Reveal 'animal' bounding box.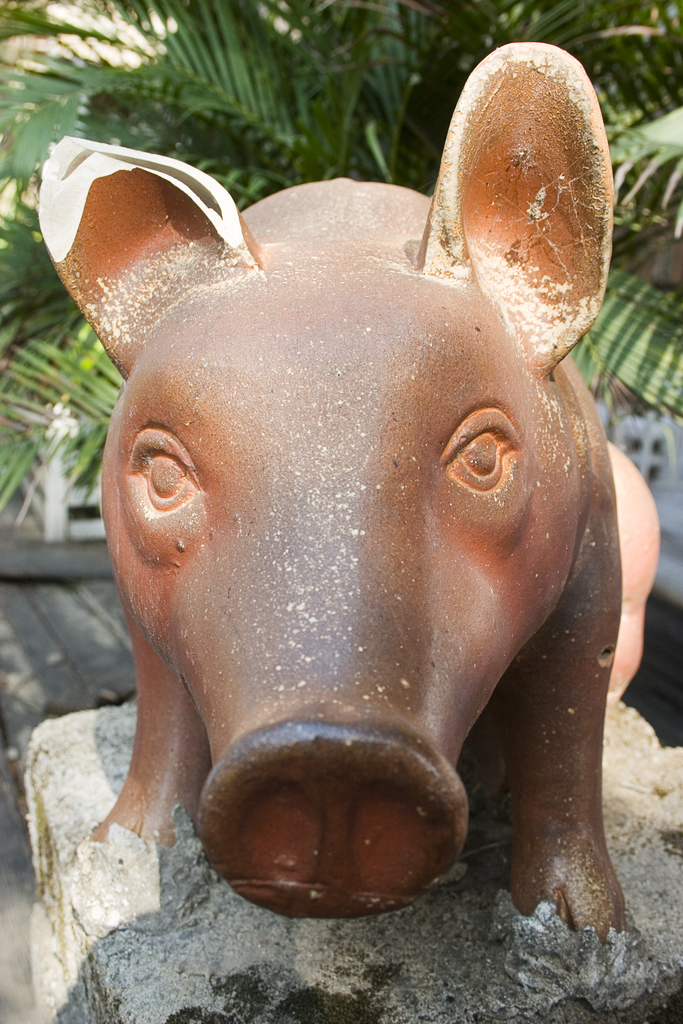
Revealed: x1=36 y1=41 x2=661 y2=945.
